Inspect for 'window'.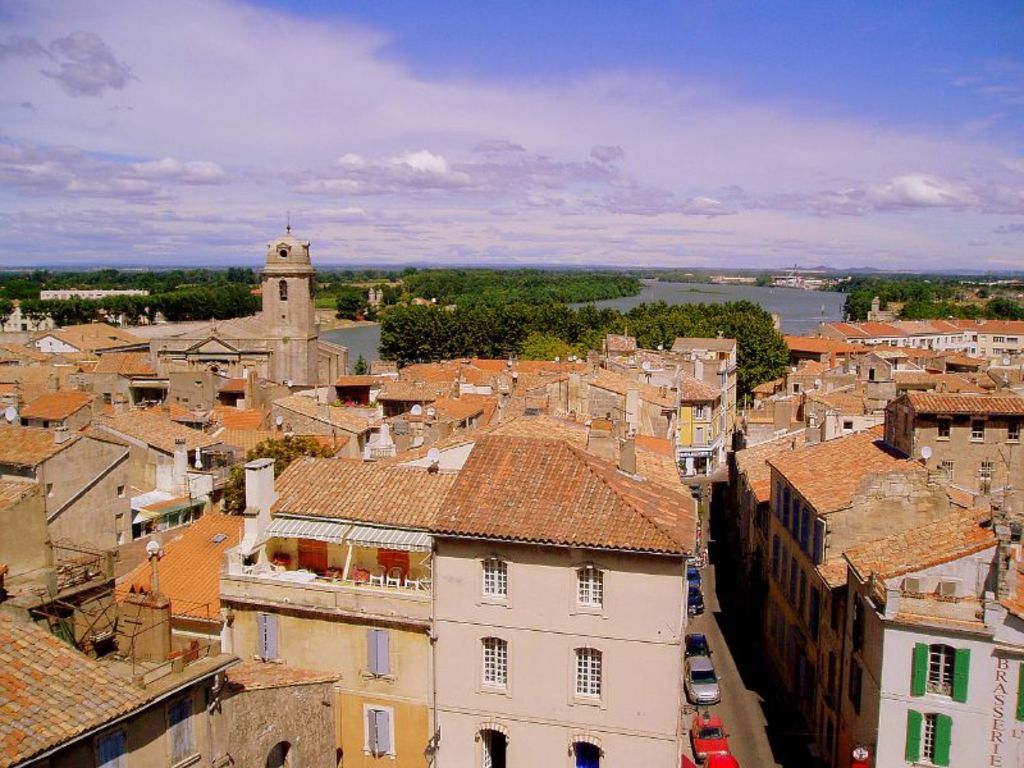
Inspection: box=[575, 652, 598, 691].
